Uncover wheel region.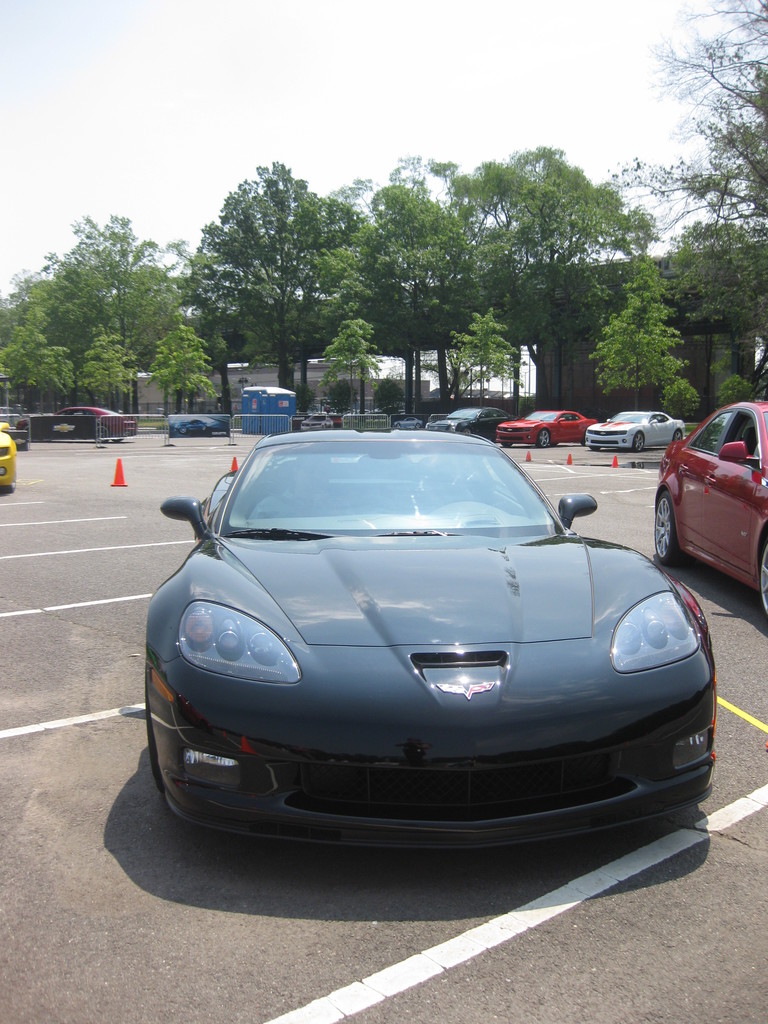
Uncovered: box=[415, 422, 420, 429].
